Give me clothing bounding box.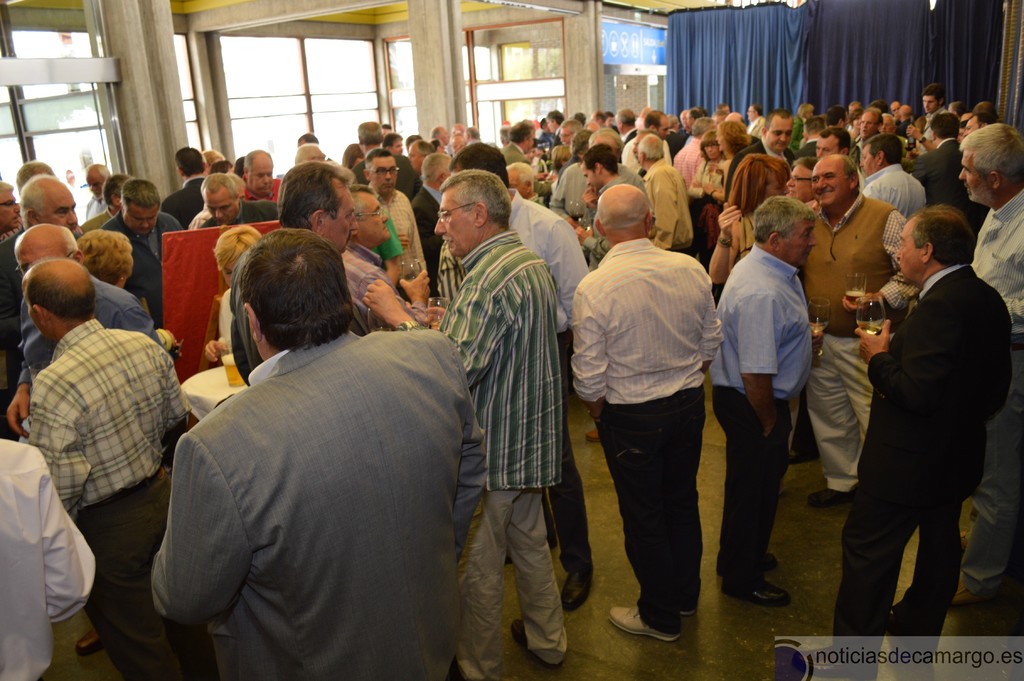
[left=974, top=188, right=1021, bottom=585].
